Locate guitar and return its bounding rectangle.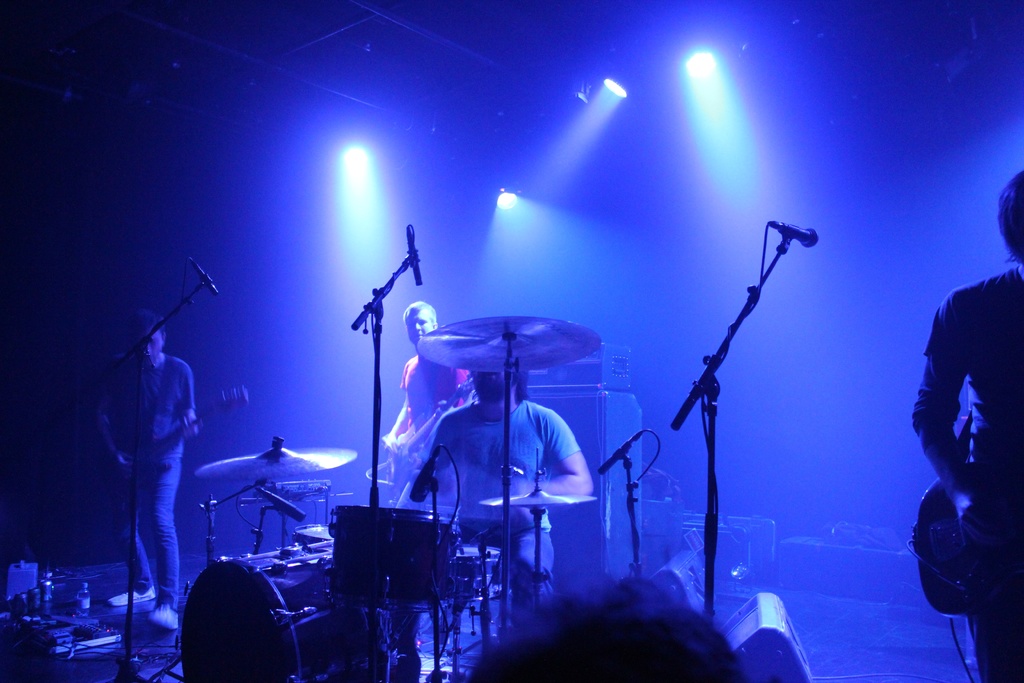
108, 379, 248, 506.
